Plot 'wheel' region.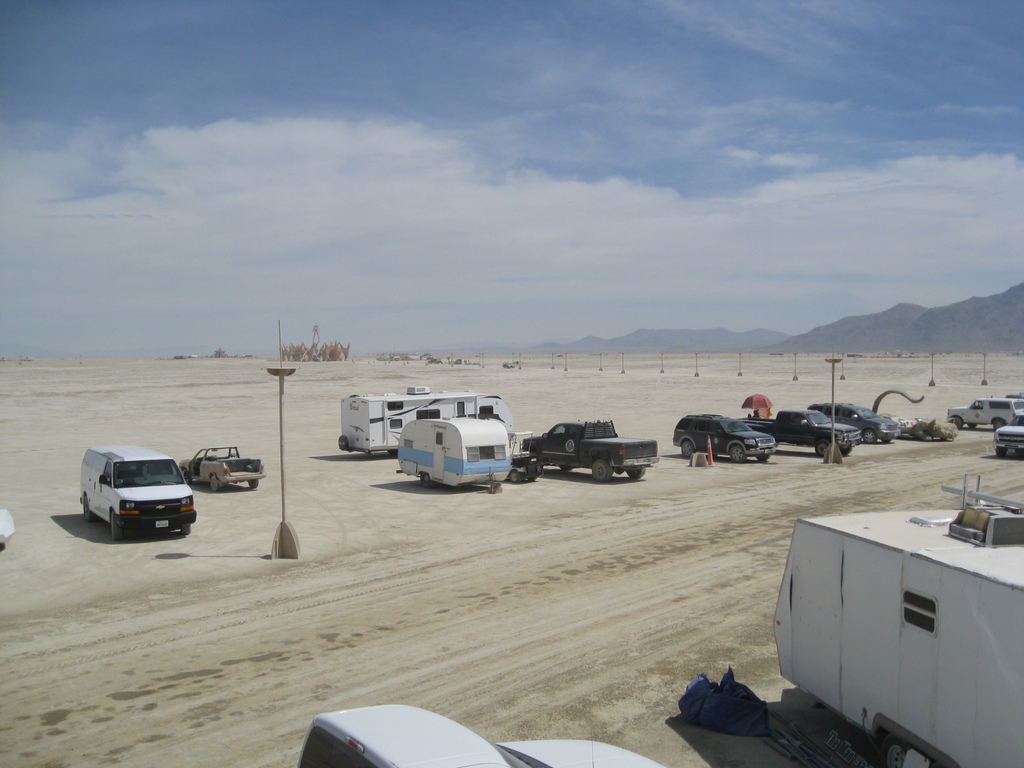
Plotted at bbox=[955, 415, 963, 430].
